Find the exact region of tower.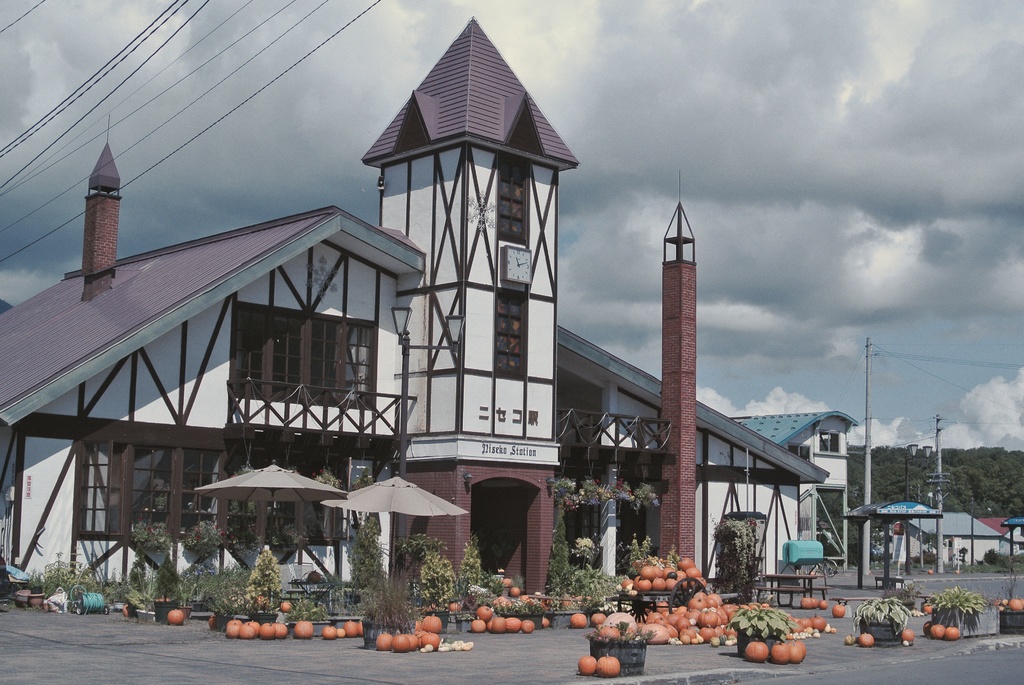
Exact region: 664/172/711/604.
